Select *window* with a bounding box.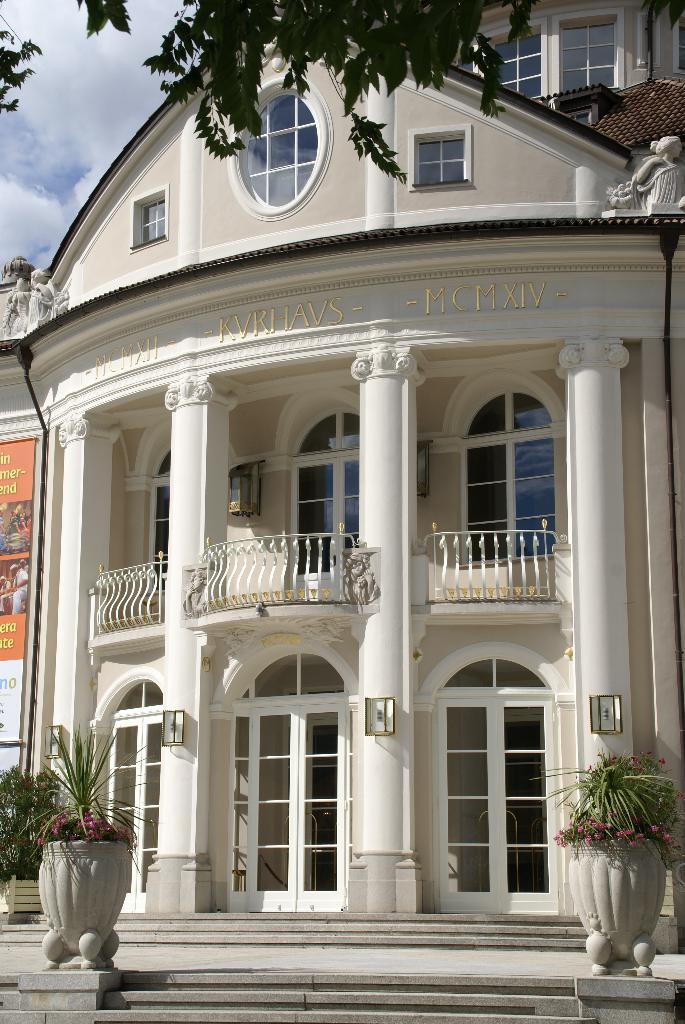
<box>301,502,336,531</box>.
